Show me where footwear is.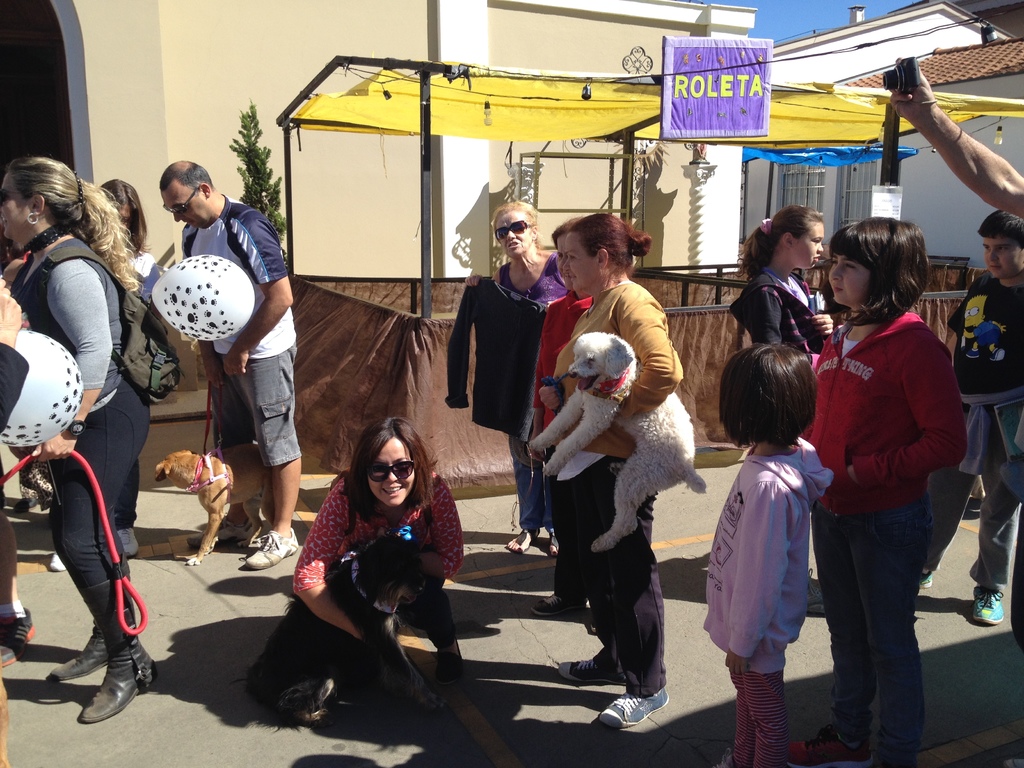
footwear is at detection(804, 566, 824, 610).
